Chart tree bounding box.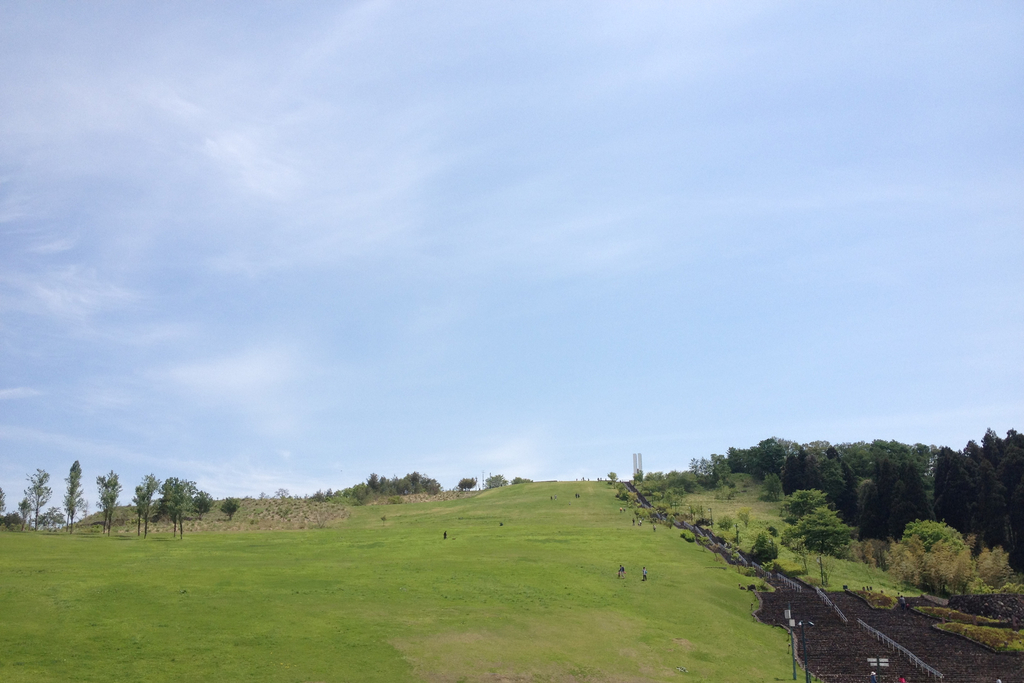
Charted: rect(486, 470, 508, 487).
